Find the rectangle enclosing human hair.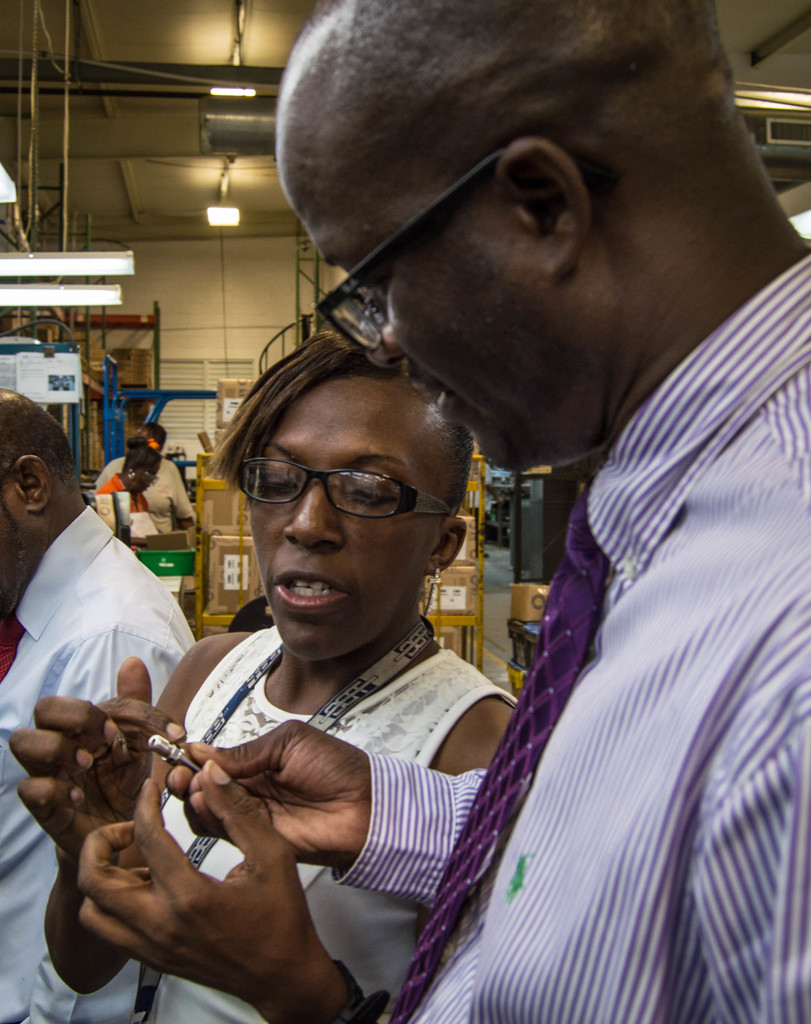
125/433/158/466.
